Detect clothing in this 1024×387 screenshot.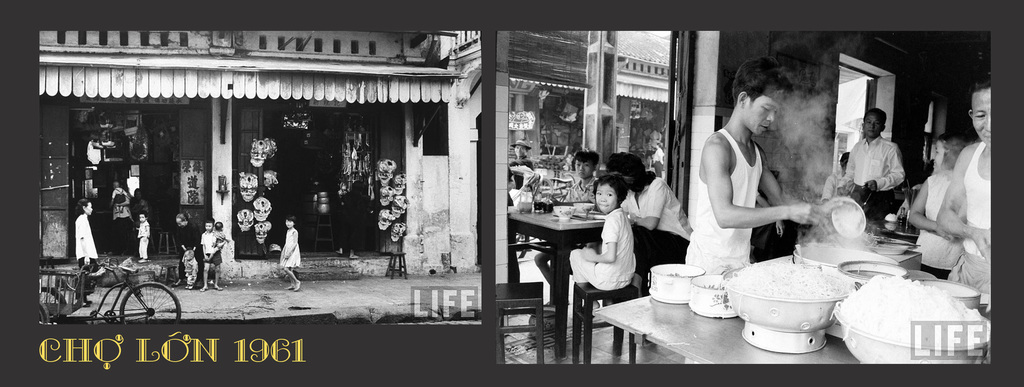
Detection: crop(113, 194, 132, 247).
